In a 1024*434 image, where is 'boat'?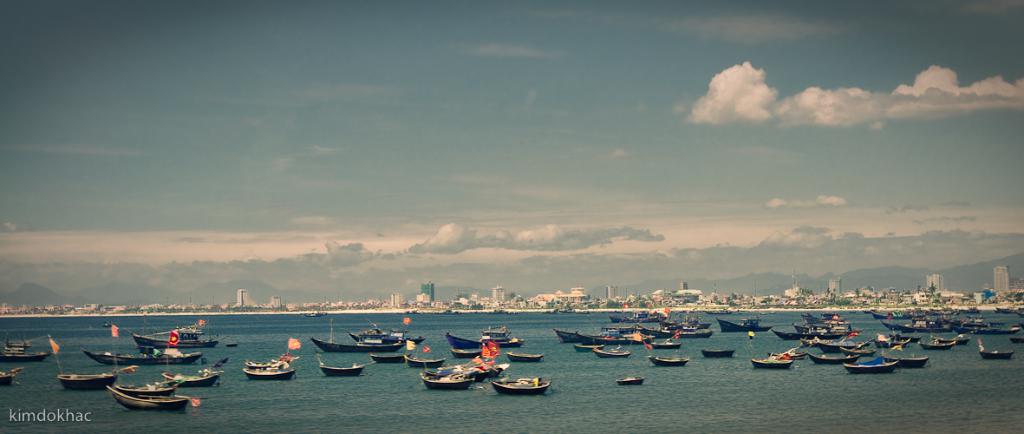
select_region(804, 349, 859, 364).
